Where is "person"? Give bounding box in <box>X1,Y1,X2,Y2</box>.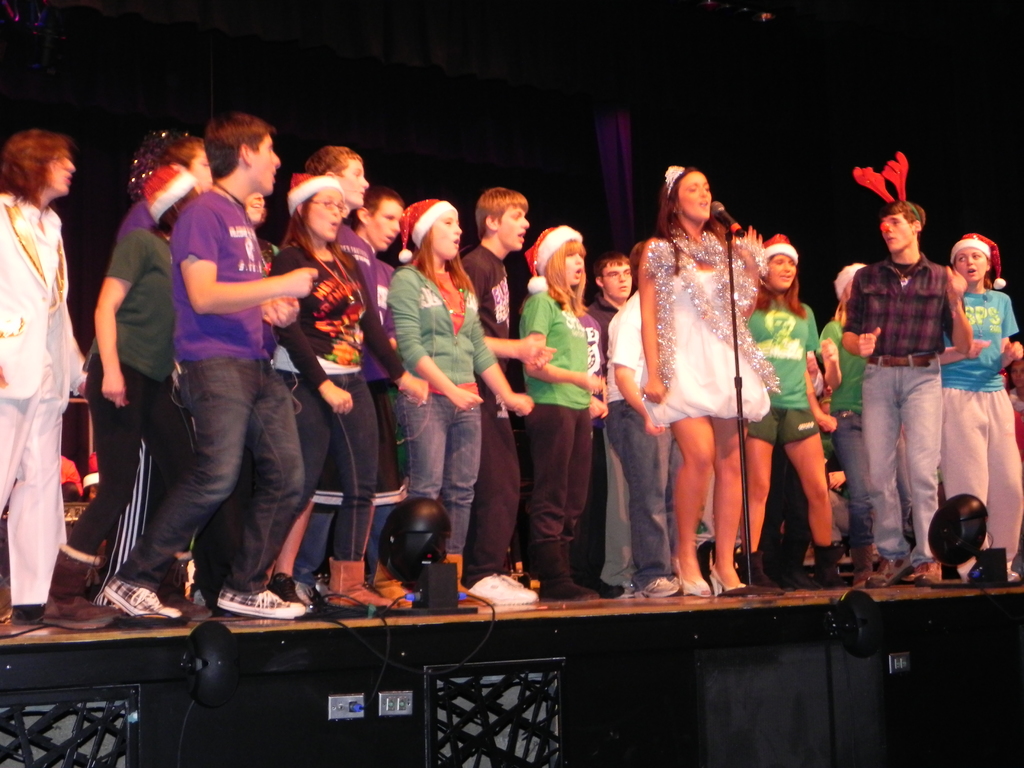
<box>391,200,532,605</box>.
